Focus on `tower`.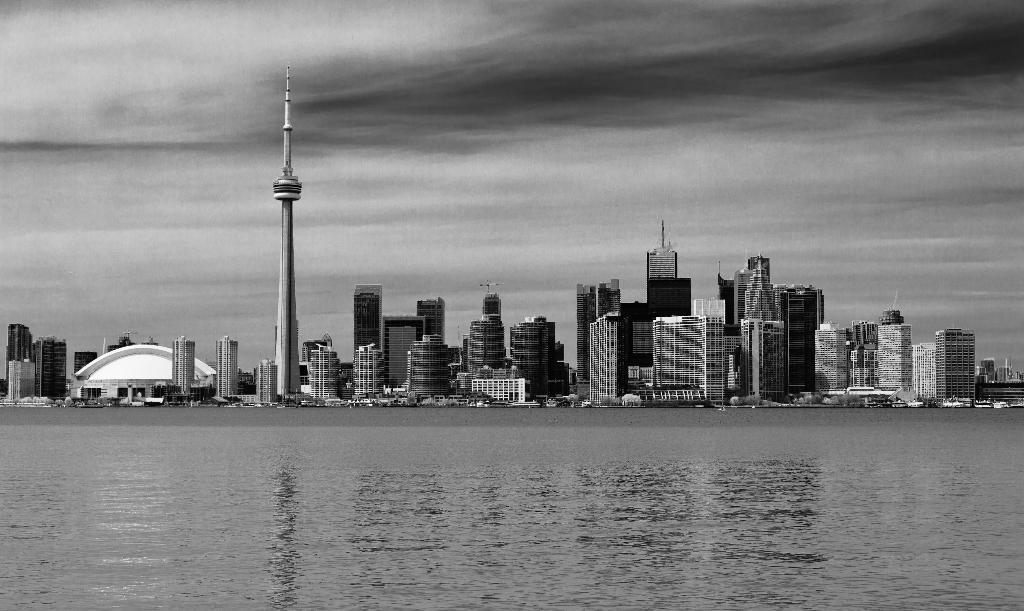
Focused at [402,337,451,398].
